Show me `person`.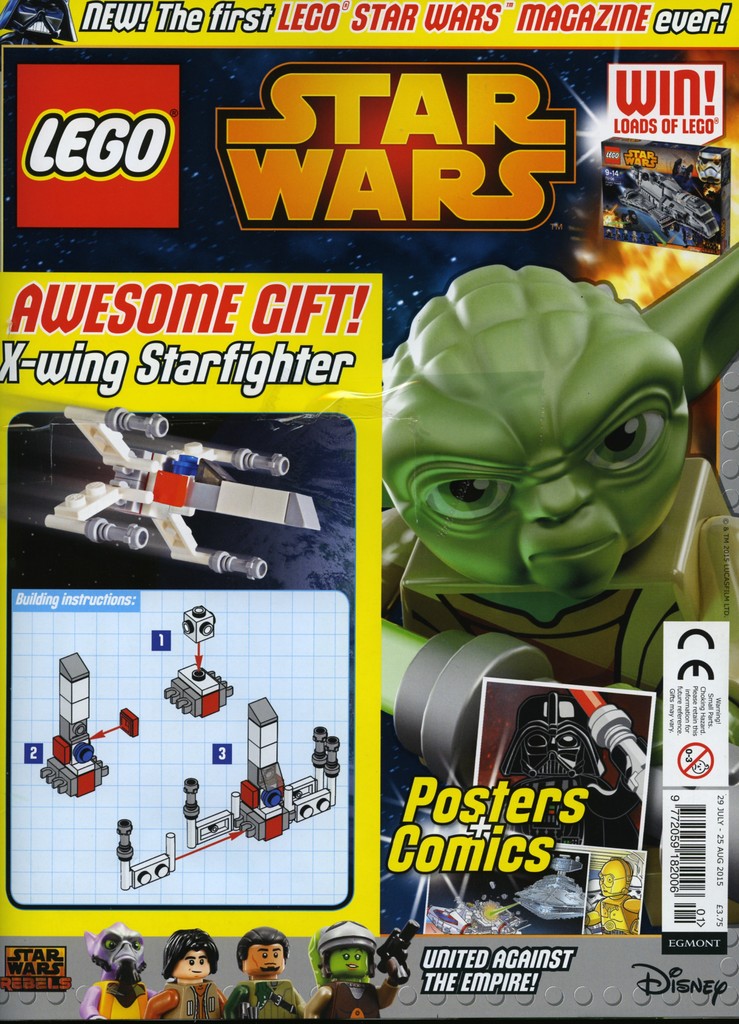
`person` is here: box=[223, 925, 287, 1018].
